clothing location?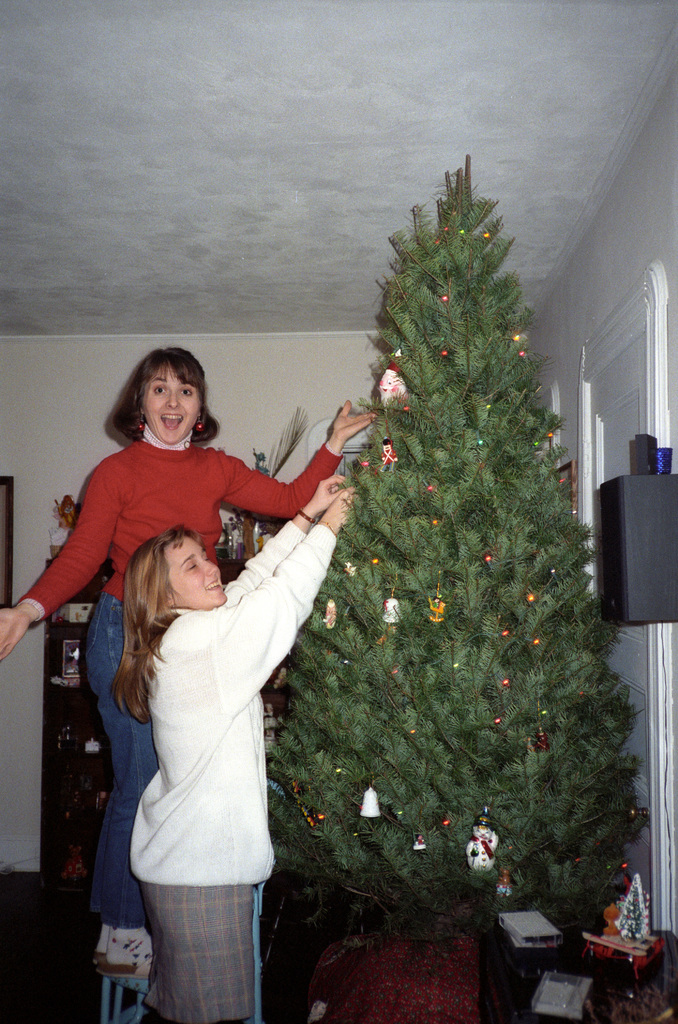
bbox=(20, 428, 341, 921)
